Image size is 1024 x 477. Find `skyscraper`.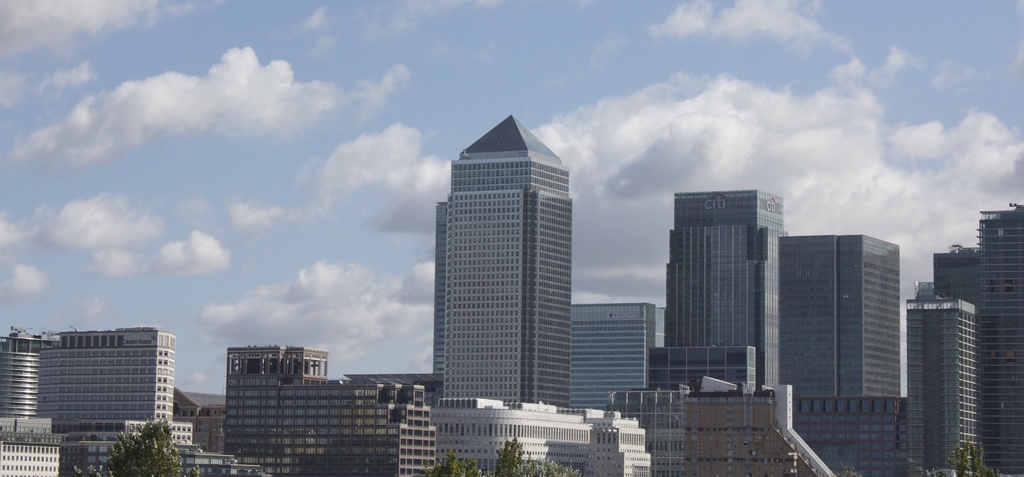
box=[925, 199, 1023, 474].
